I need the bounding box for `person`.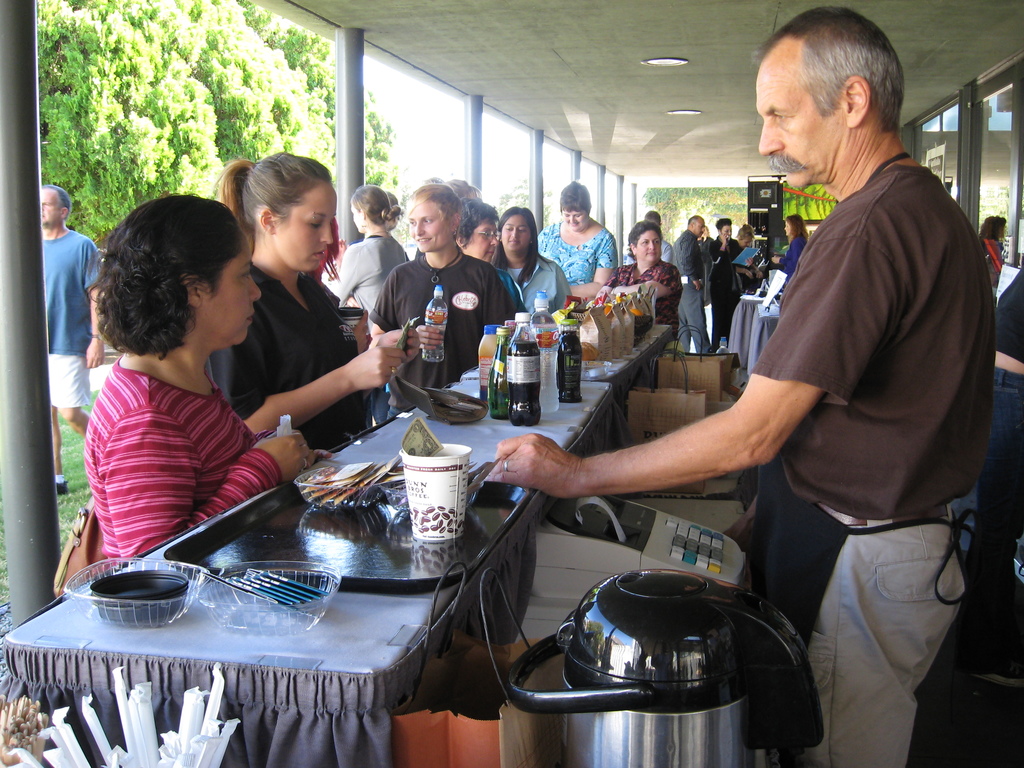
Here it is: [330,182,417,351].
